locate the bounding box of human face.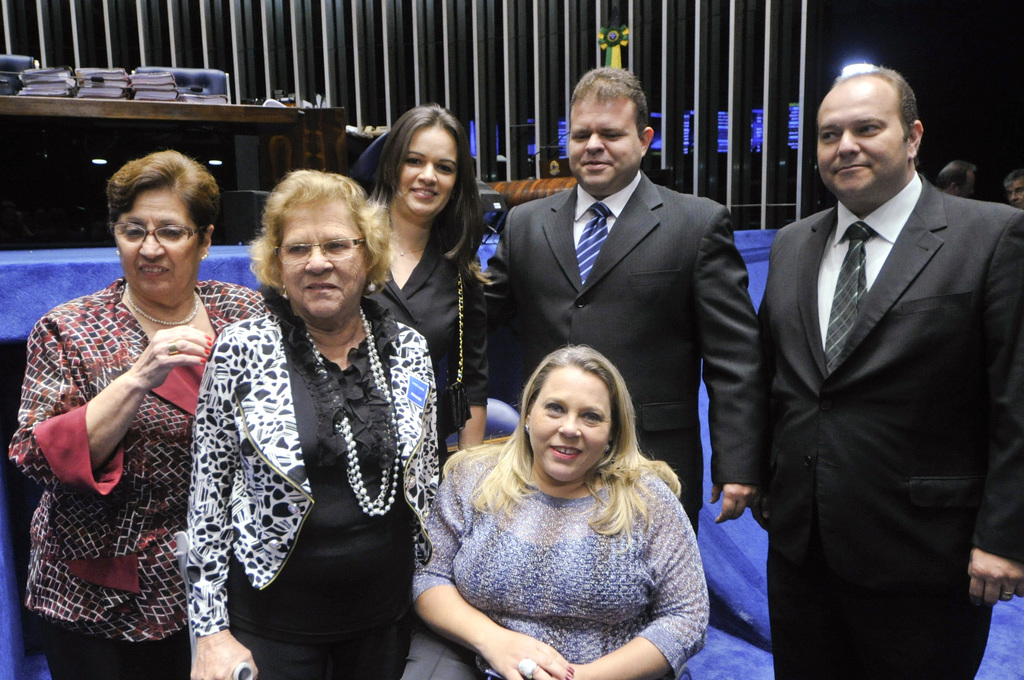
Bounding box: bbox=(113, 184, 193, 306).
